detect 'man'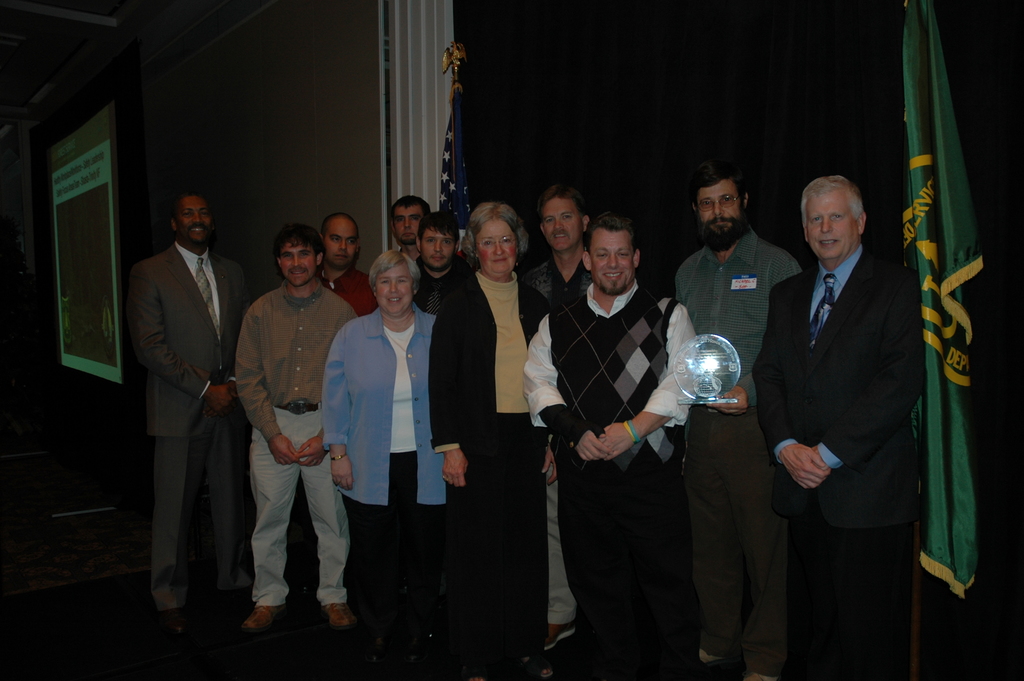
671/164/806/680
